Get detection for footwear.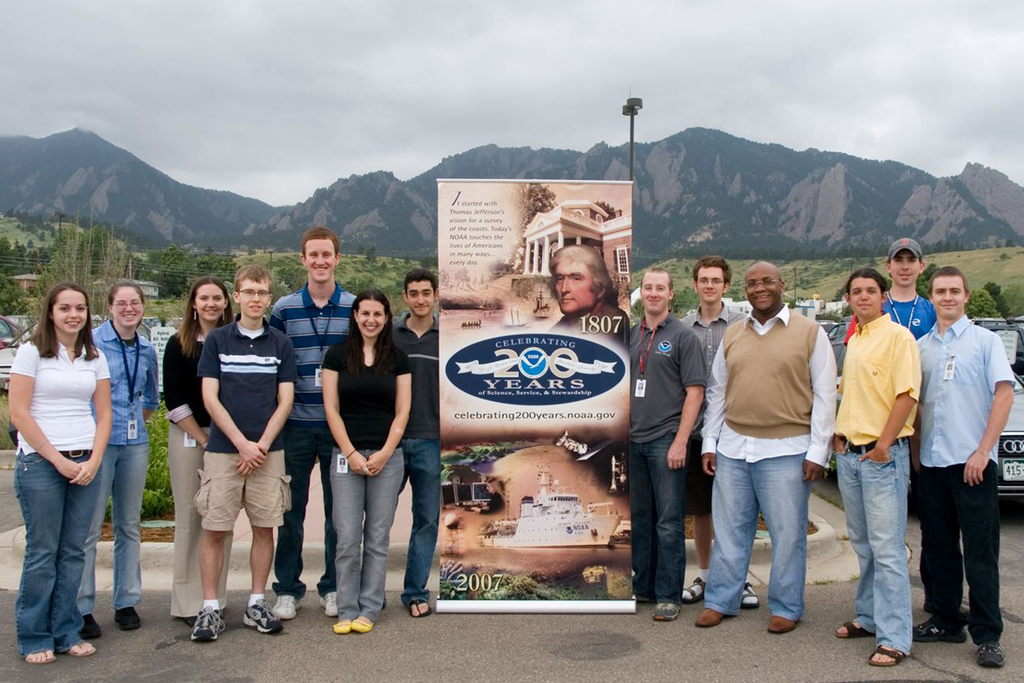
Detection: <bbox>970, 639, 1009, 668</bbox>.
